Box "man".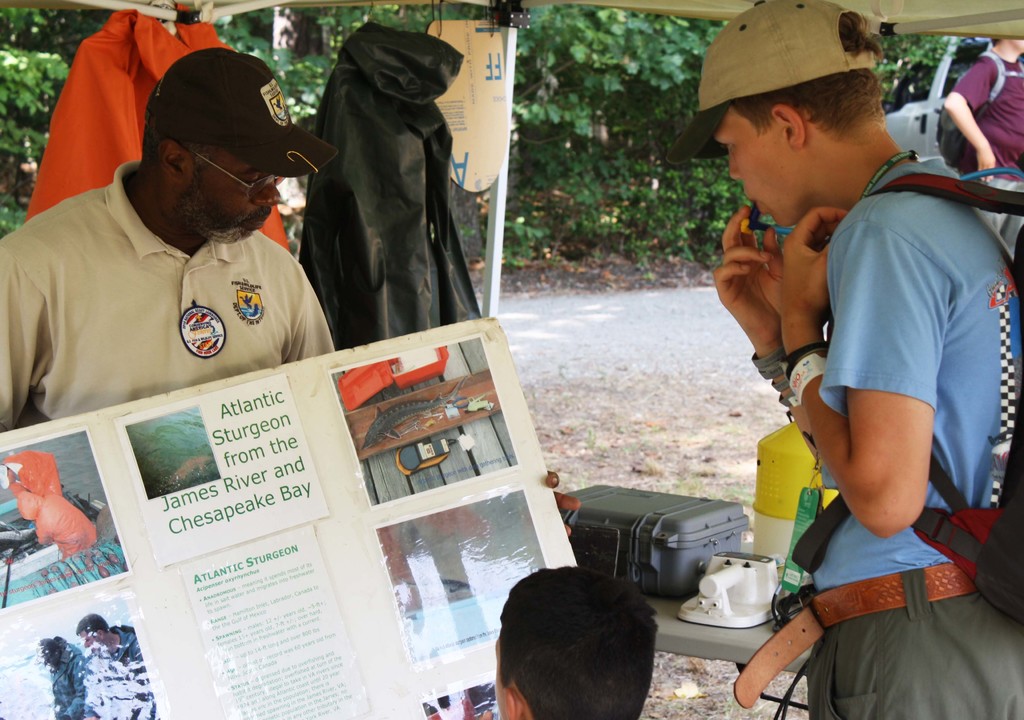
select_region(36, 637, 84, 719).
